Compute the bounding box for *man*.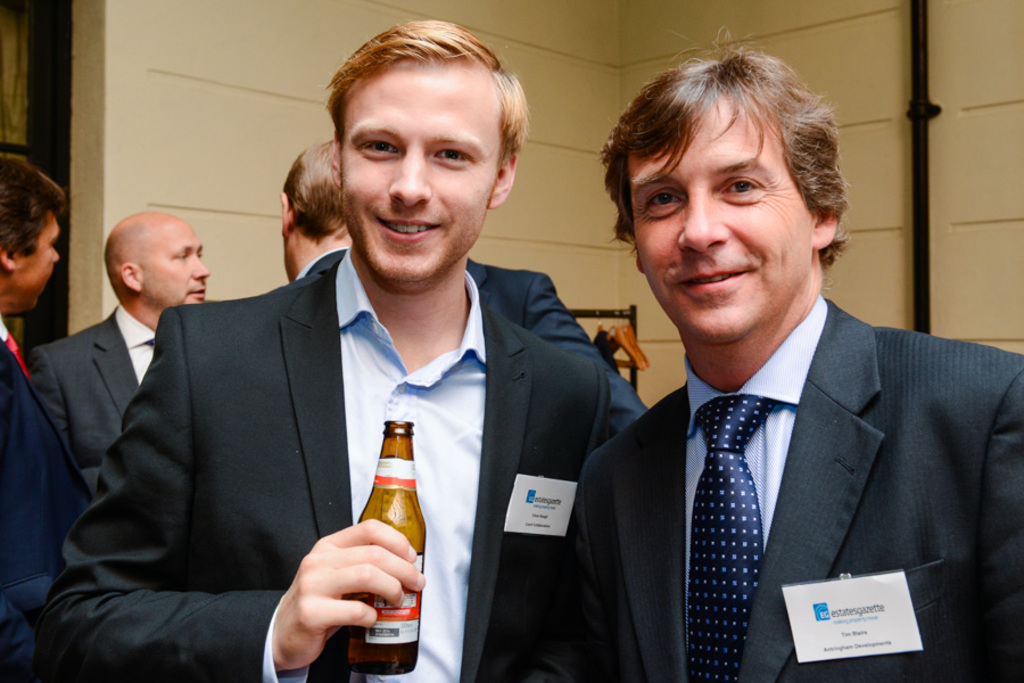
(x1=575, y1=25, x2=1023, y2=682).
